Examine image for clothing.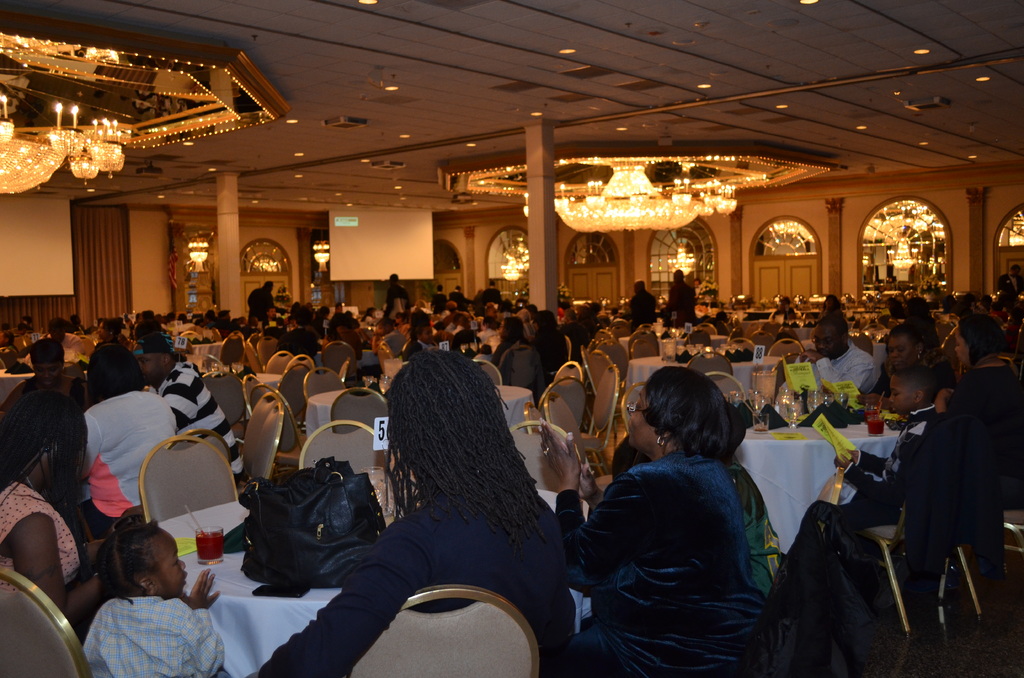
Examination result: [570, 397, 792, 672].
